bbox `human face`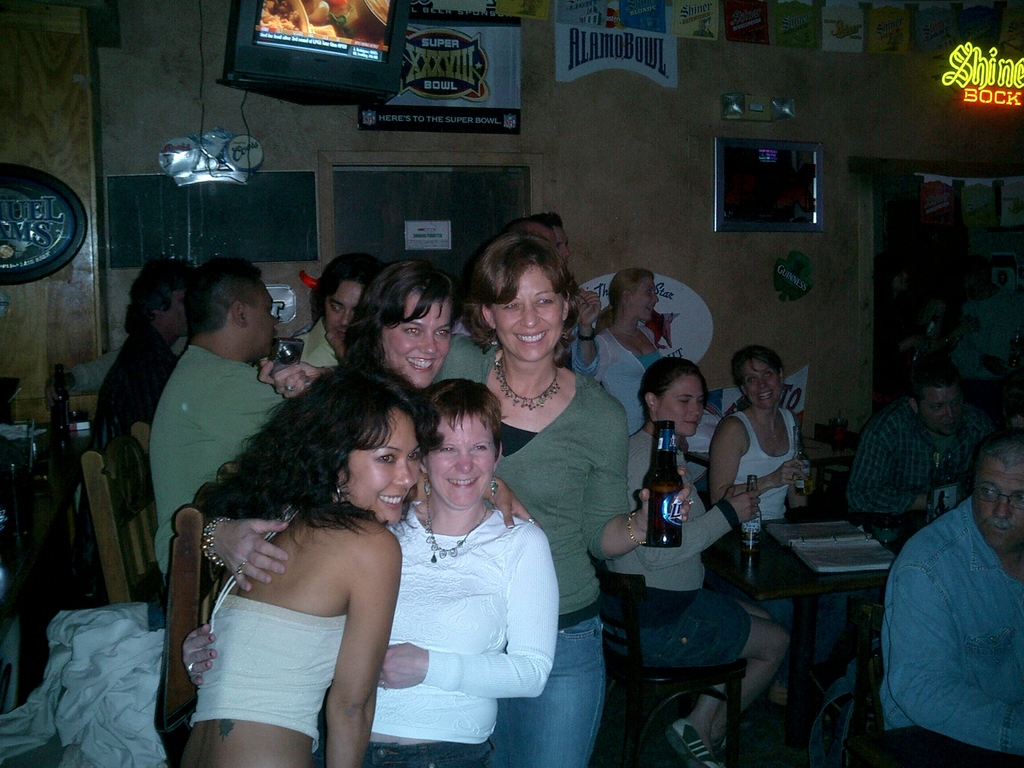
(492,262,567,364)
